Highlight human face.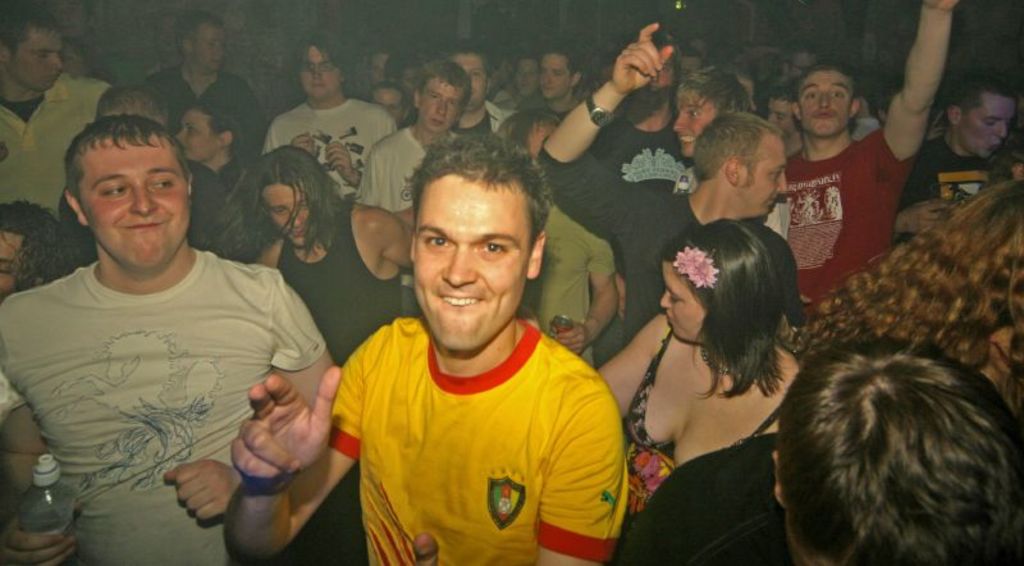
Highlighted region: region(14, 26, 63, 85).
